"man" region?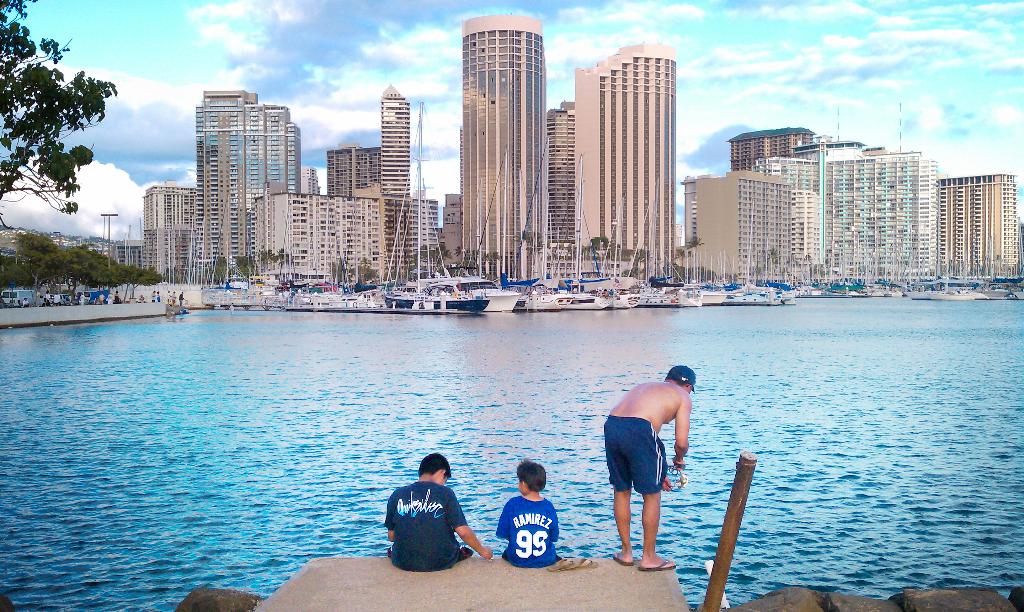
Rect(171, 290, 177, 305)
